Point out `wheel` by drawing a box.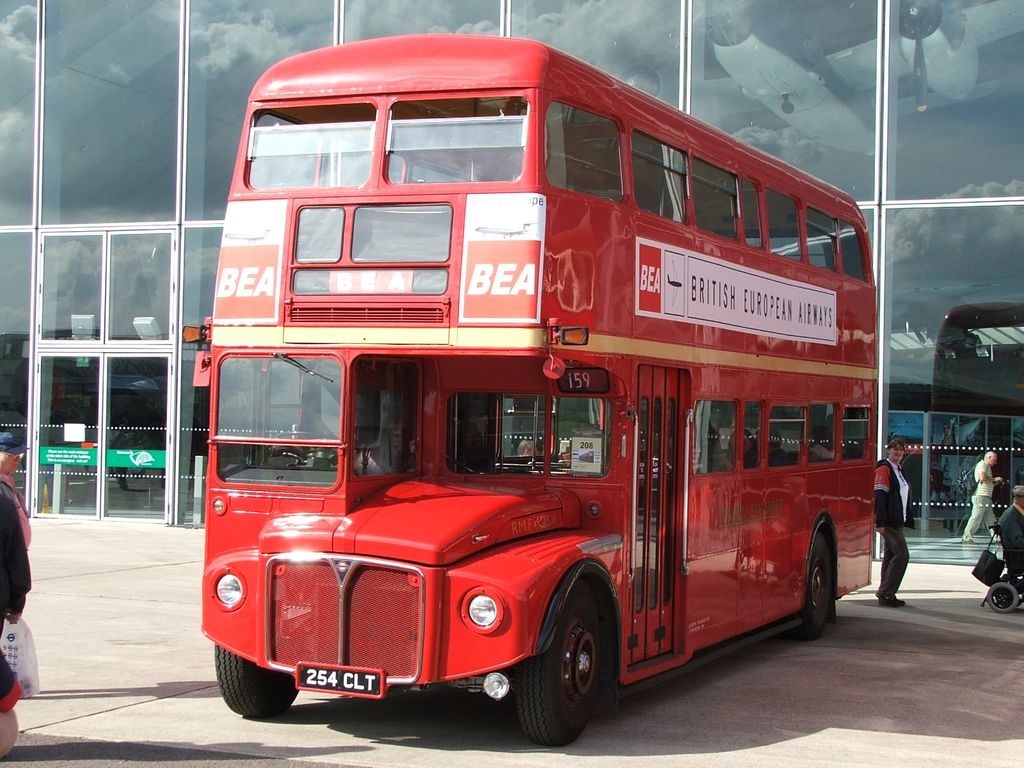
pyautogui.locateOnScreen(513, 596, 611, 739).
